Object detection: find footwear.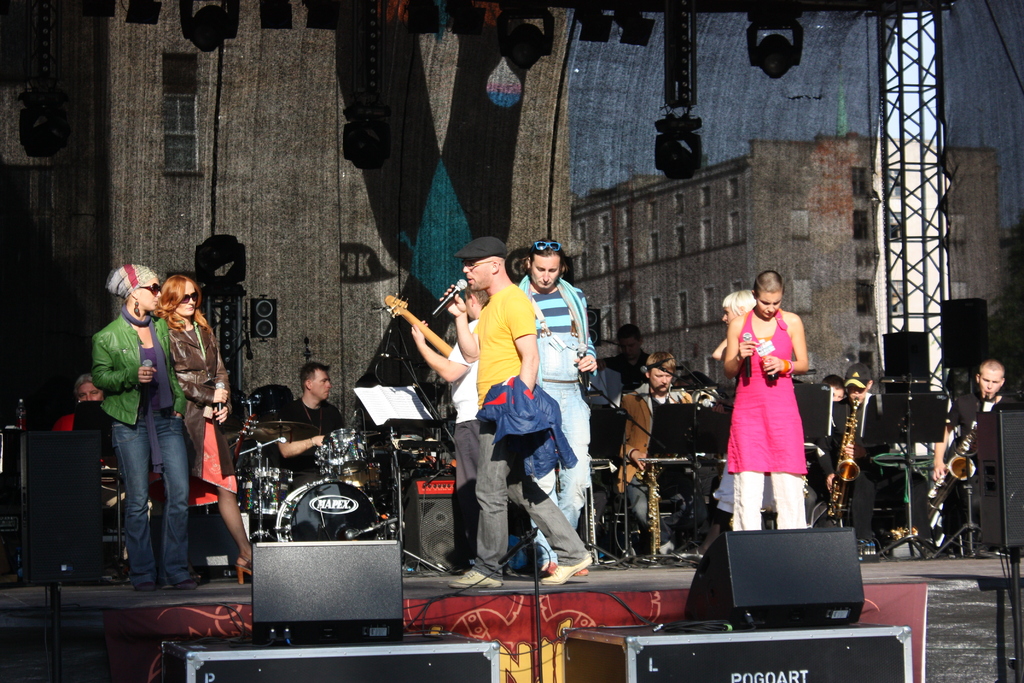
locate(234, 555, 252, 584).
